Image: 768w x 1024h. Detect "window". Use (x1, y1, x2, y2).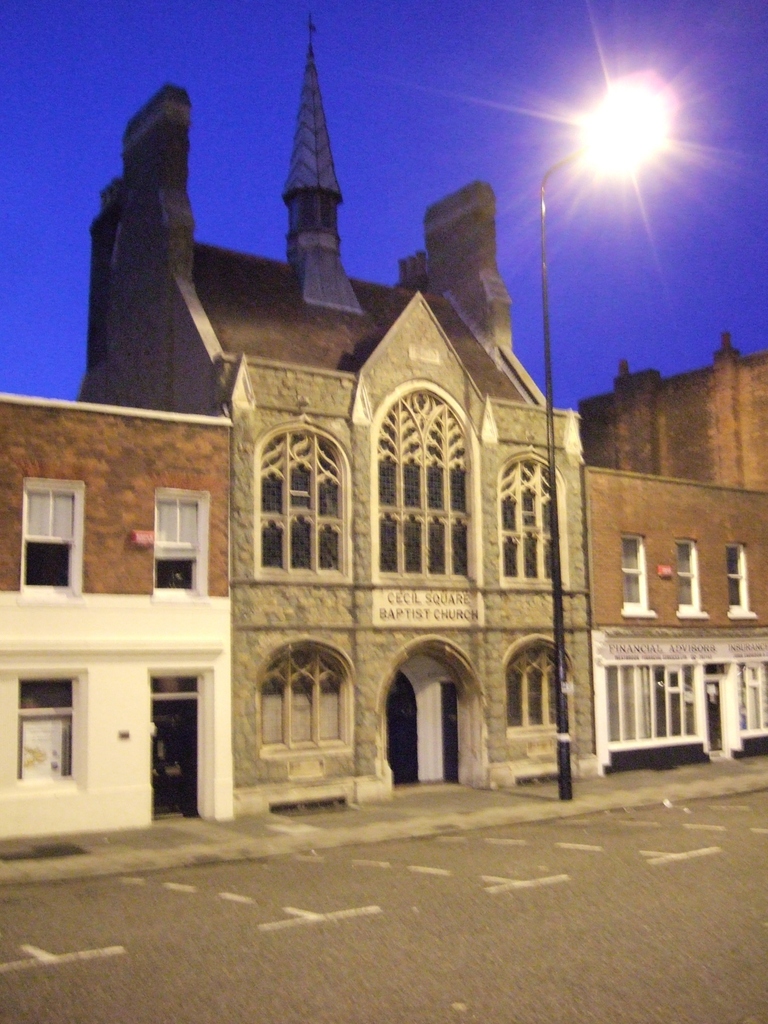
(620, 534, 658, 618).
